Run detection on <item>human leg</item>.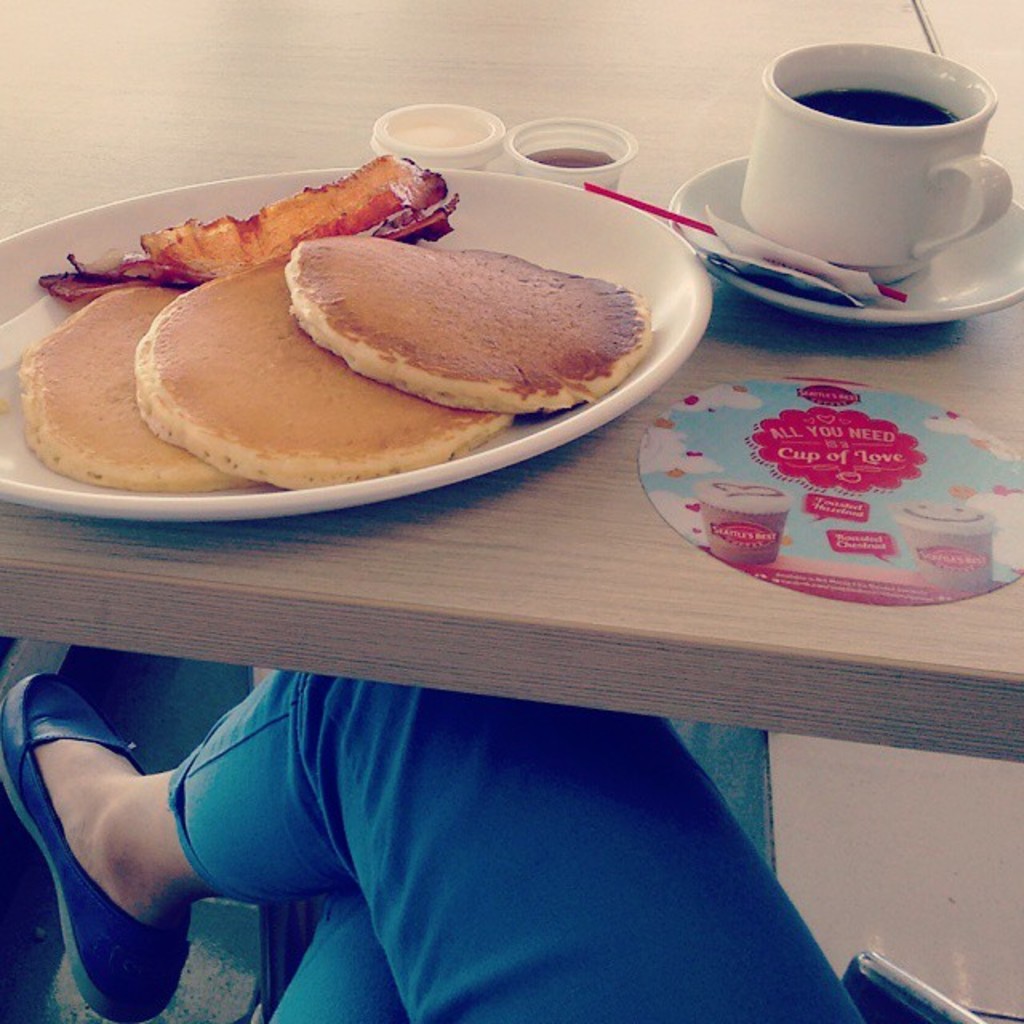
Result: x1=66 y1=638 x2=821 y2=1006.
